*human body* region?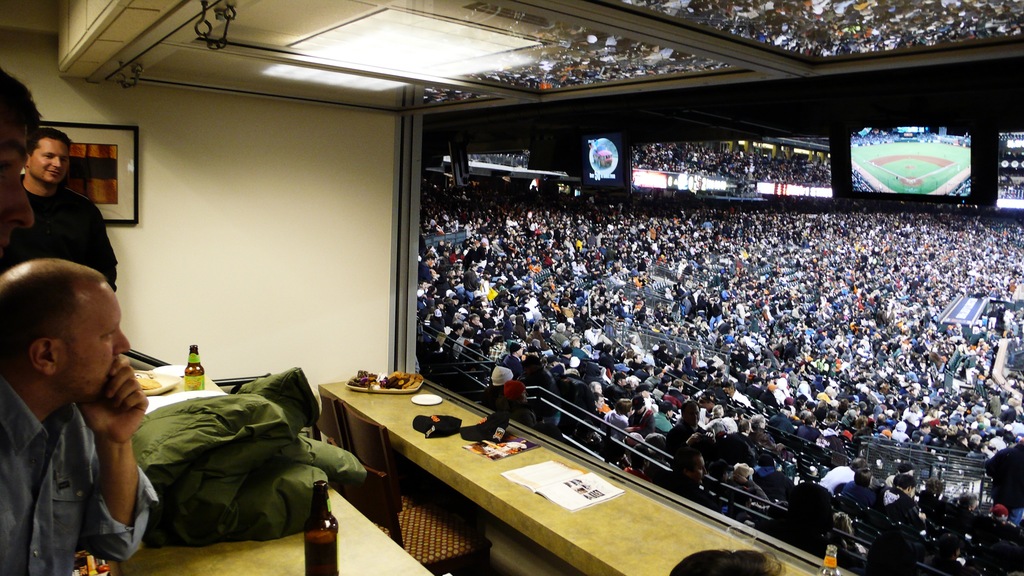
rect(681, 398, 901, 496)
